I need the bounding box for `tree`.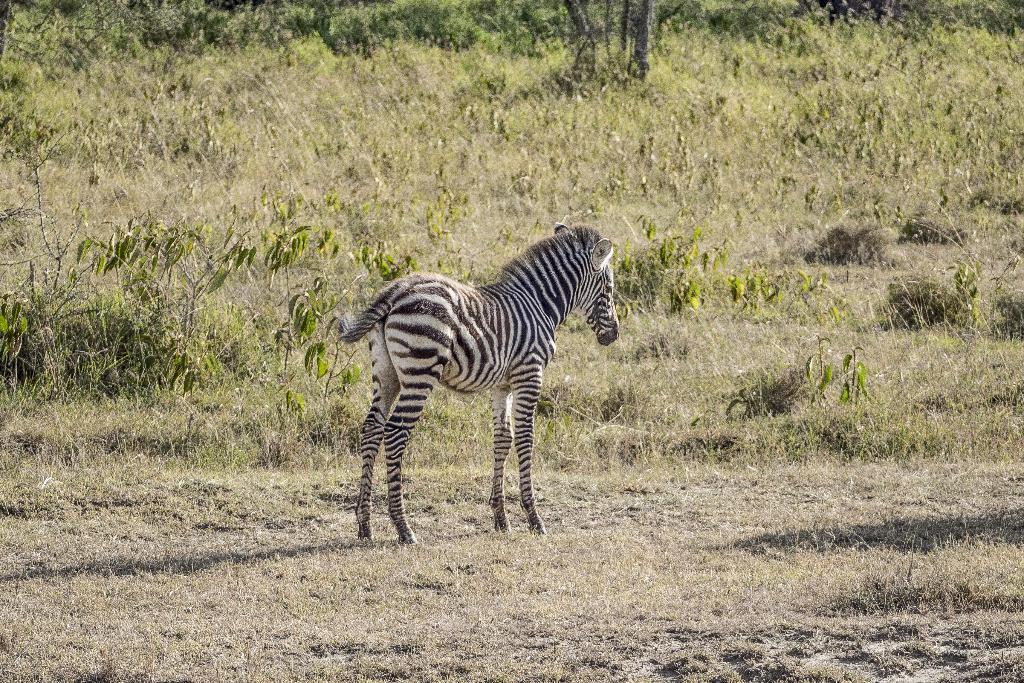
Here it is: (632, 0, 659, 73).
